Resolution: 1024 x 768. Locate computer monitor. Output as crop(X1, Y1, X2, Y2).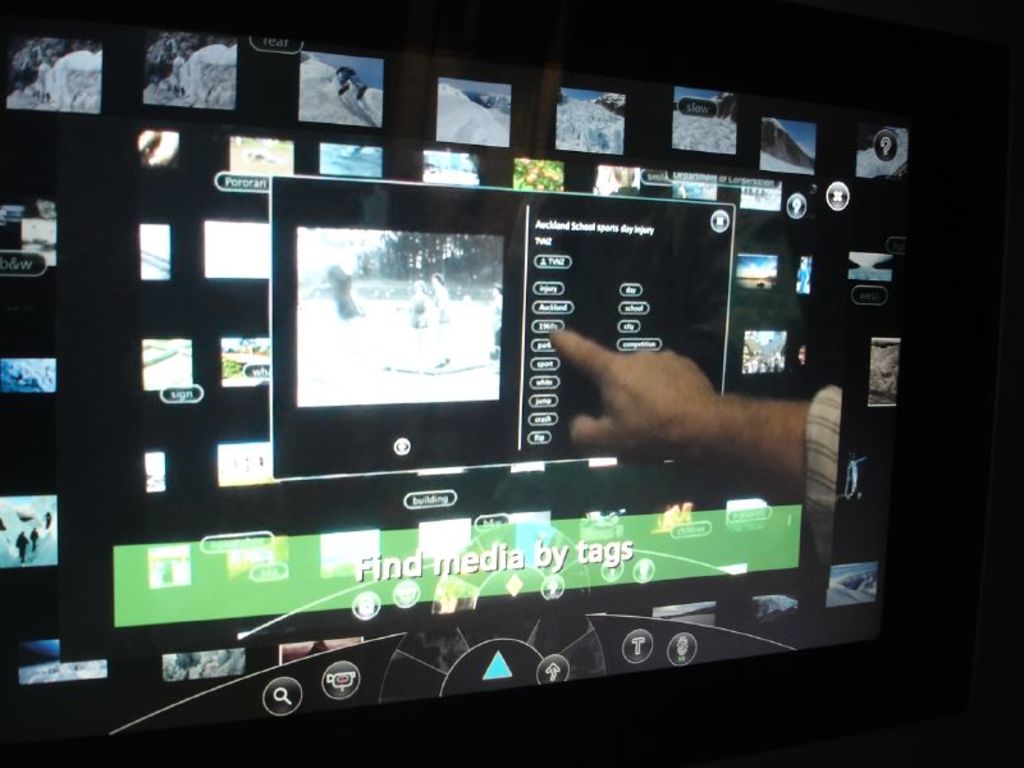
crop(0, 0, 922, 728).
